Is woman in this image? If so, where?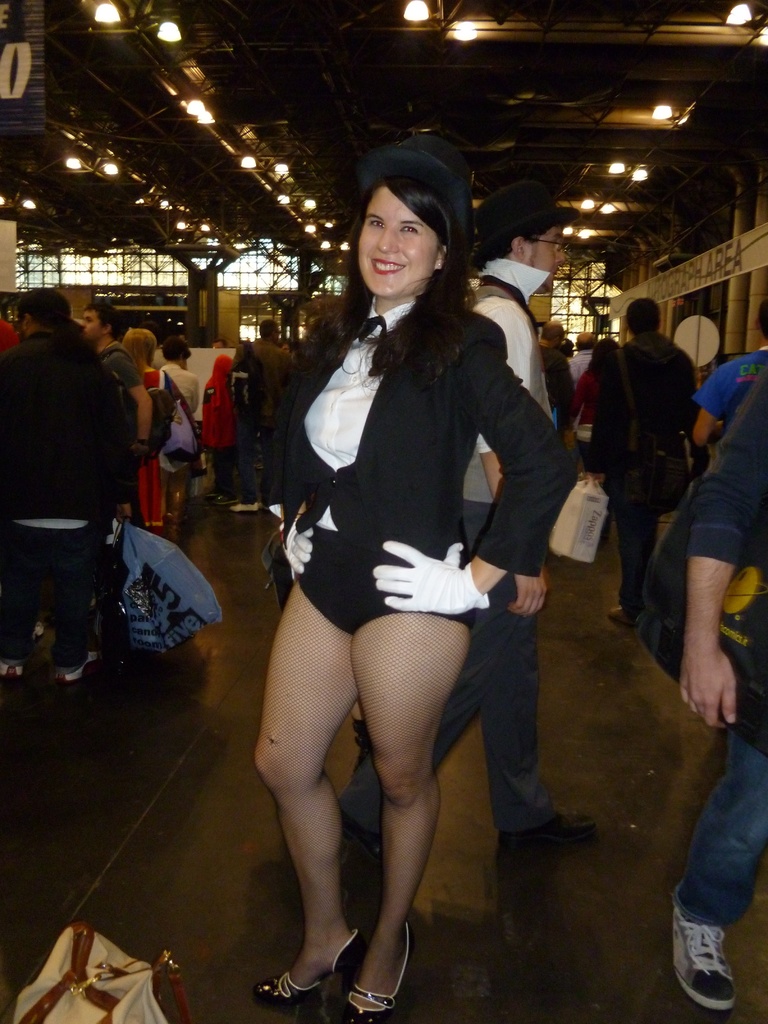
Yes, at detection(239, 135, 572, 995).
